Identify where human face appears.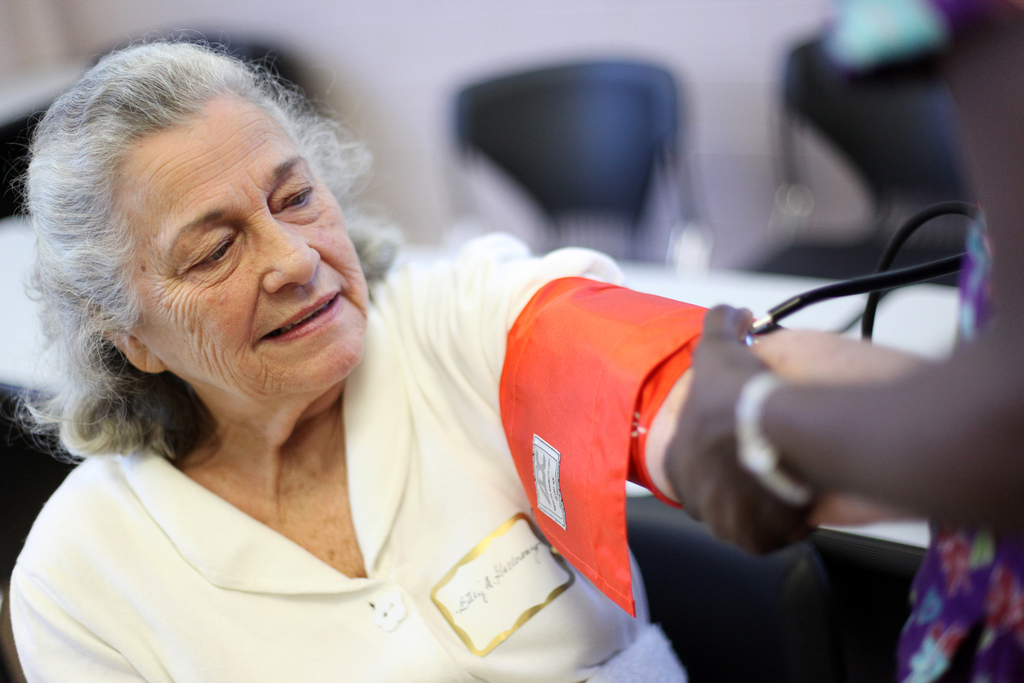
Appears at [x1=115, y1=79, x2=372, y2=418].
